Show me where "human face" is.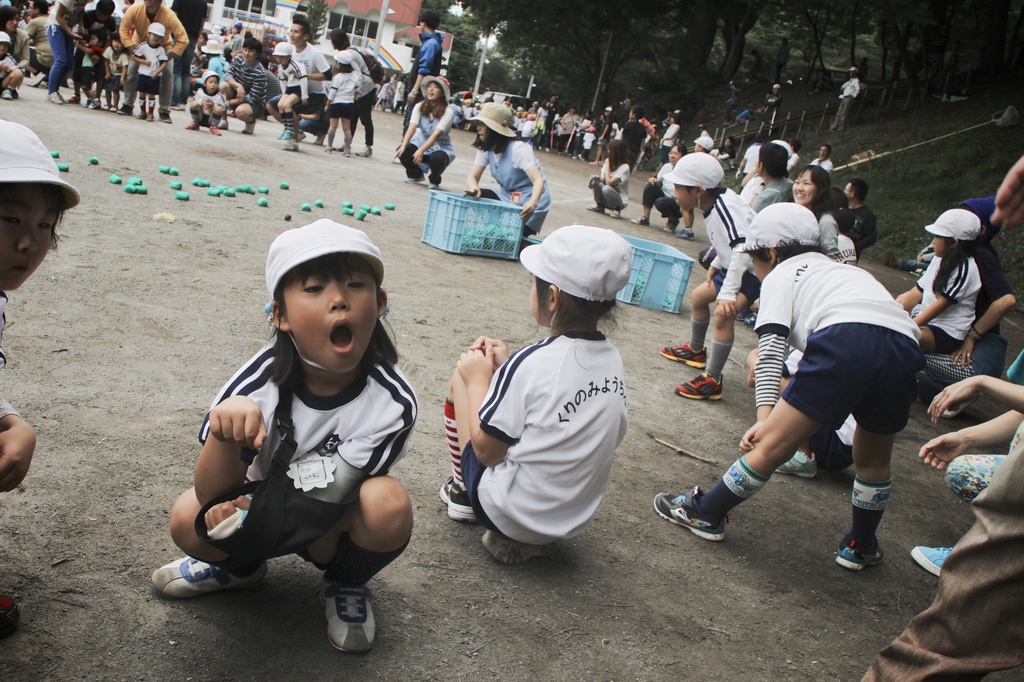
"human face" is at 26 0 35 16.
